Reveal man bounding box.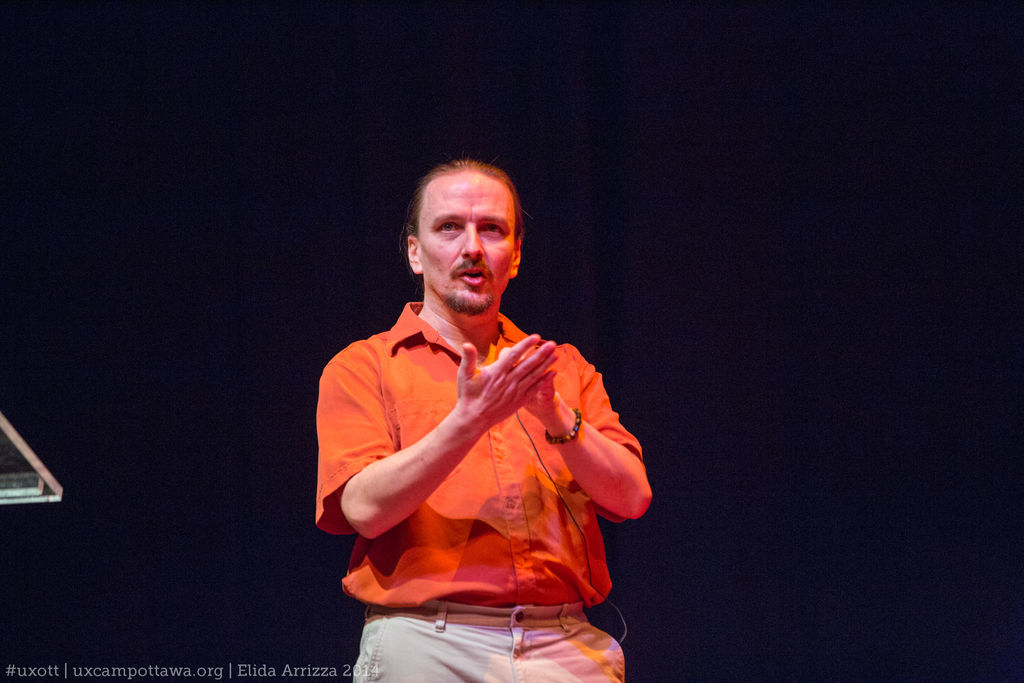
Revealed: bbox=[303, 161, 657, 682].
